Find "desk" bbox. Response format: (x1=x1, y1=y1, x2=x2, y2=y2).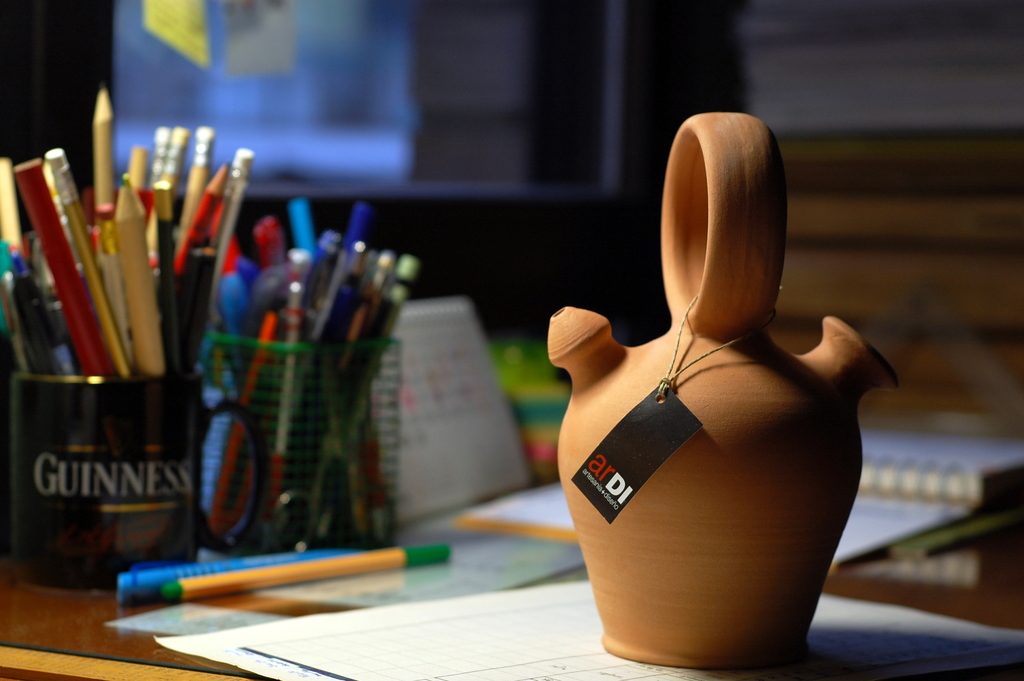
(x1=0, y1=429, x2=1023, y2=605).
